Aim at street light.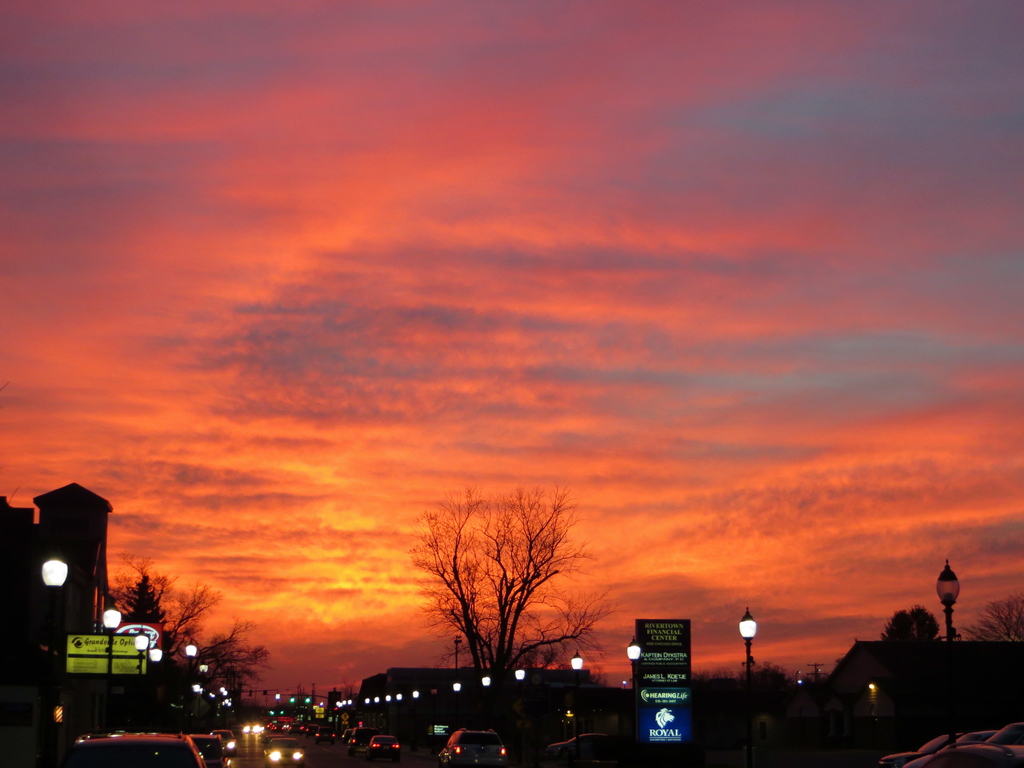
Aimed at left=97, top=606, right=120, bottom=734.
